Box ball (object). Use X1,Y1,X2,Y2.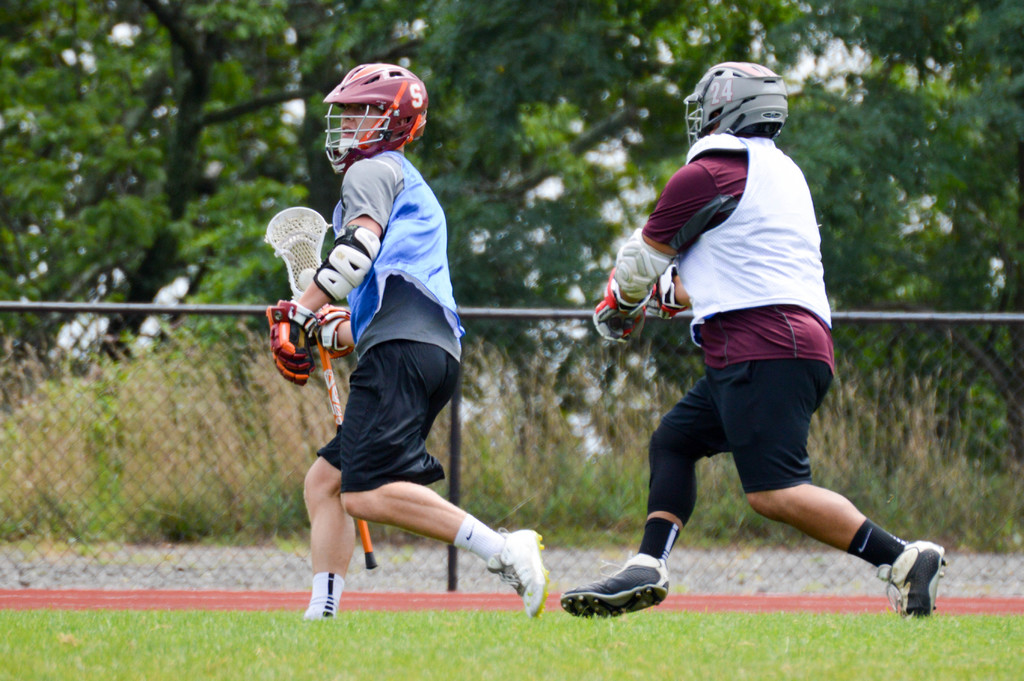
297,267,316,290.
